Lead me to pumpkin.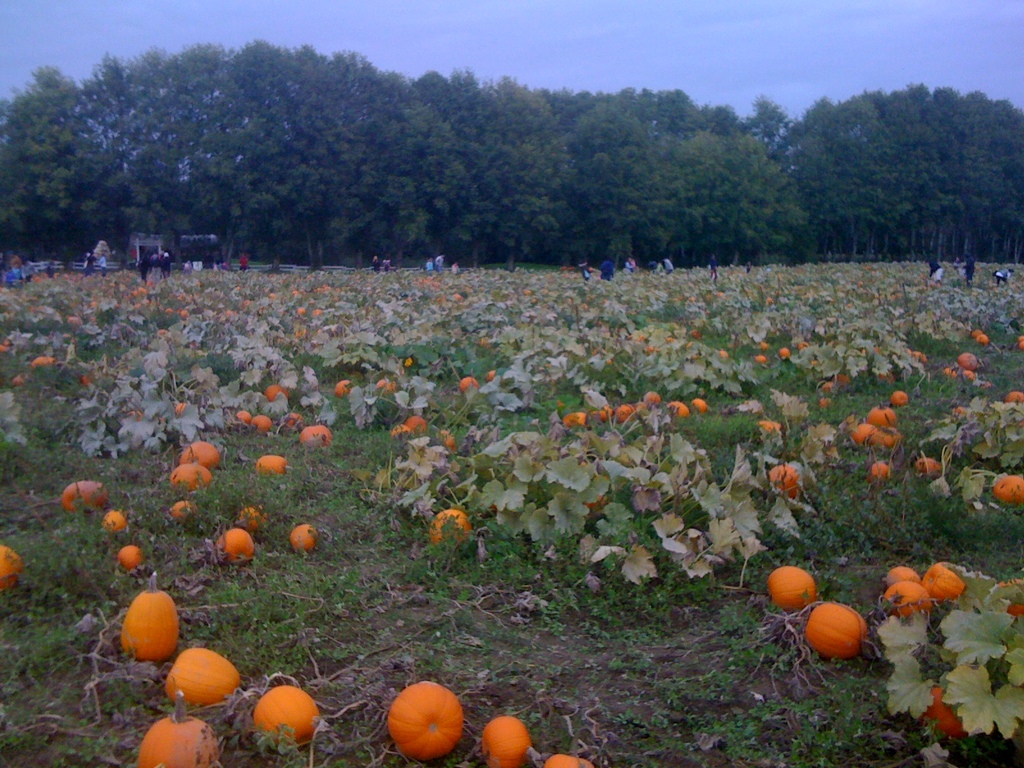
Lead to 103,508,140,529.
